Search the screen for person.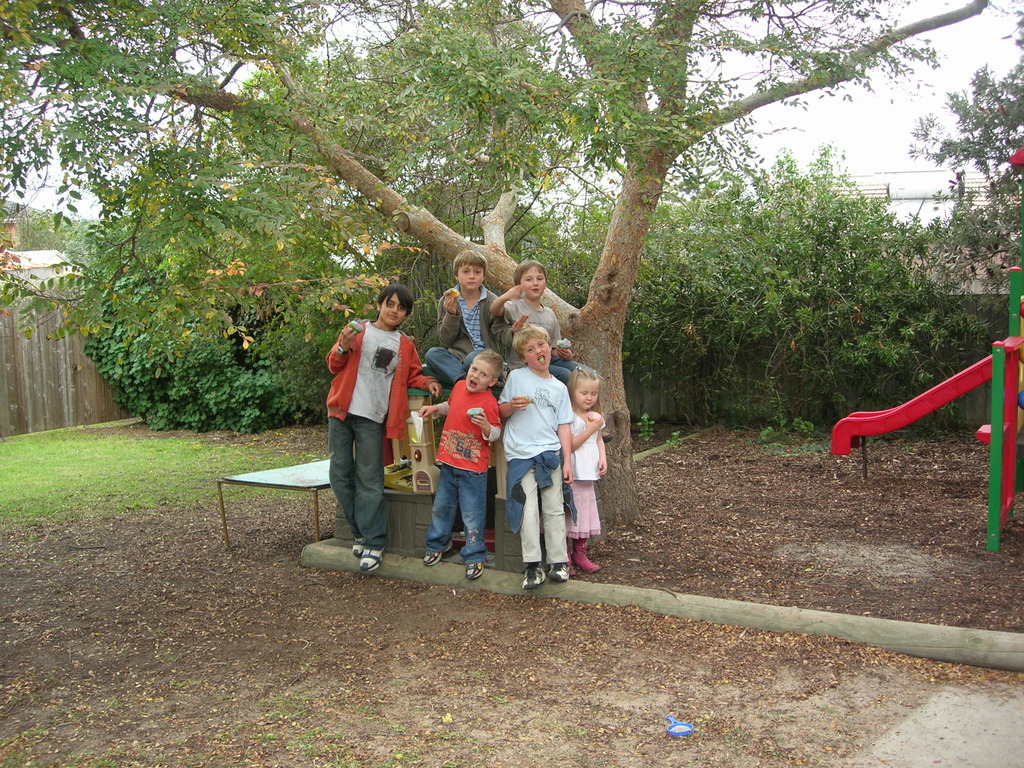
Found at detection(319, 282, 447, 573).
